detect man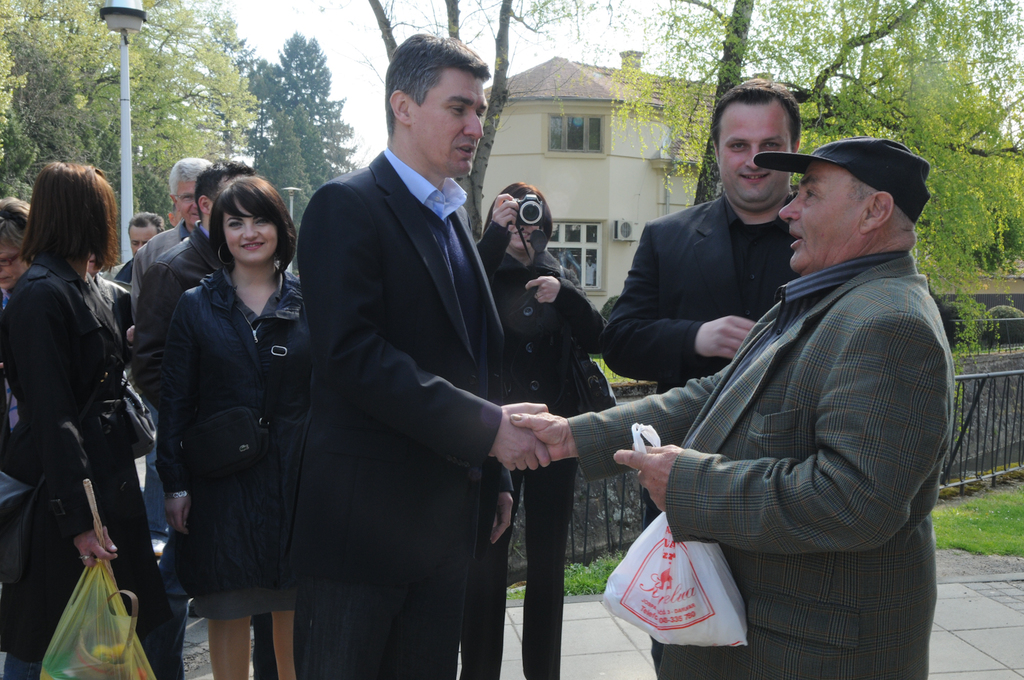
l=129, t=154, r=208, b=324
